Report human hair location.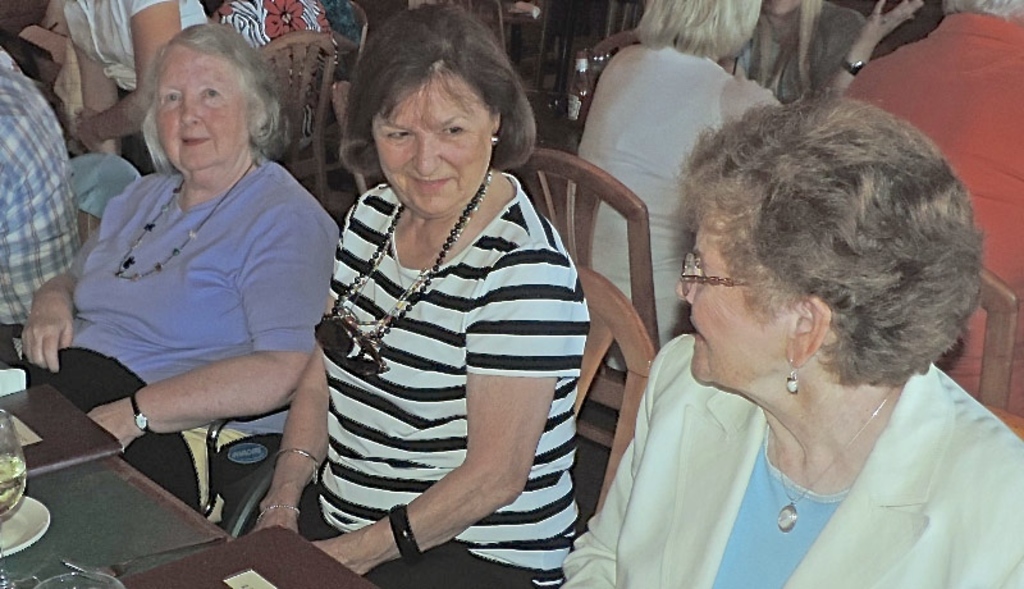
Report: x1=337 y1=4 x2=536 y2=175.
